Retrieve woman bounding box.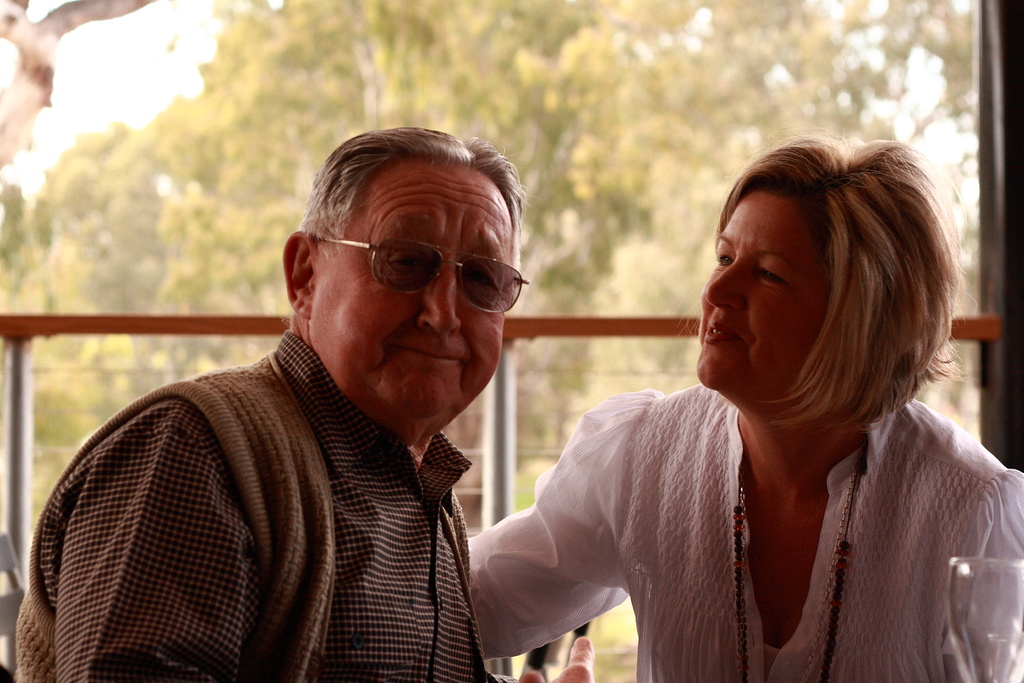
Bounding box: select_region(481, 122, 1003, 672).
